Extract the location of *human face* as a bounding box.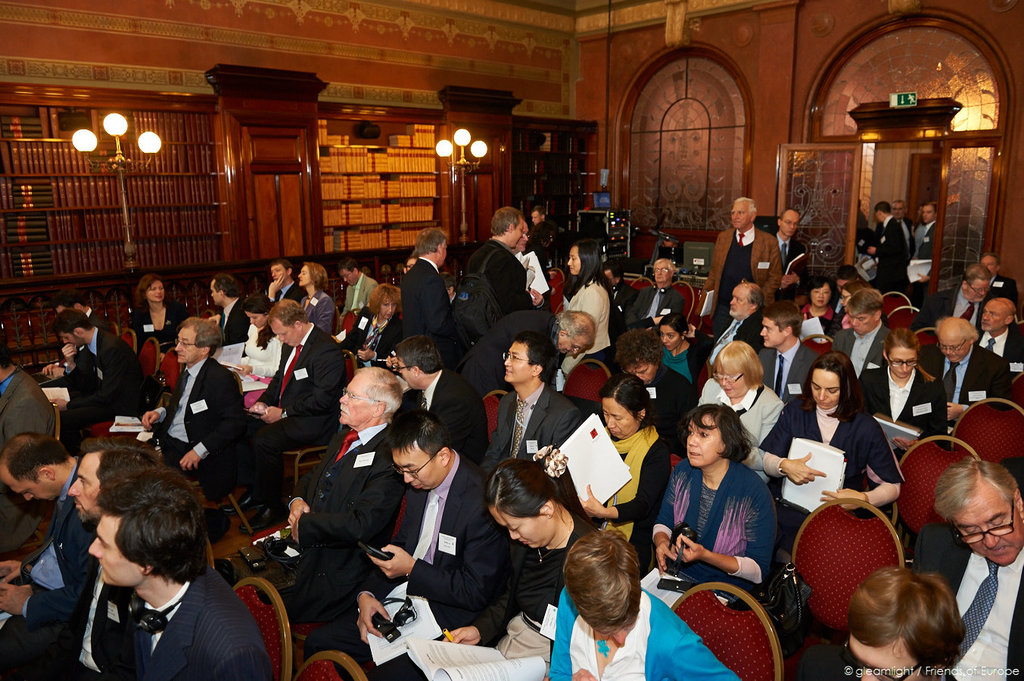
box(84, 512, 140, 596).
